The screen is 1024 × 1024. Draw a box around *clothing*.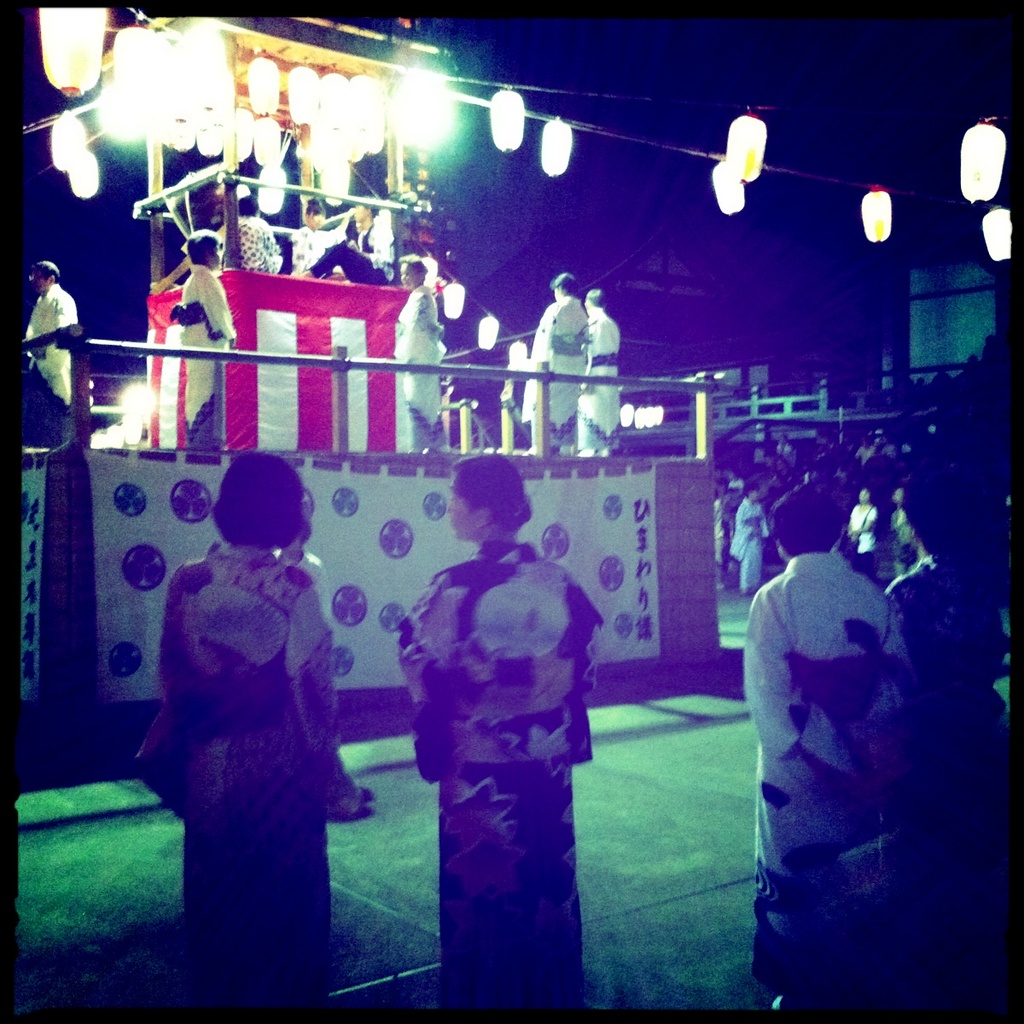
<region>888, 559, 1015, 975</region>.
